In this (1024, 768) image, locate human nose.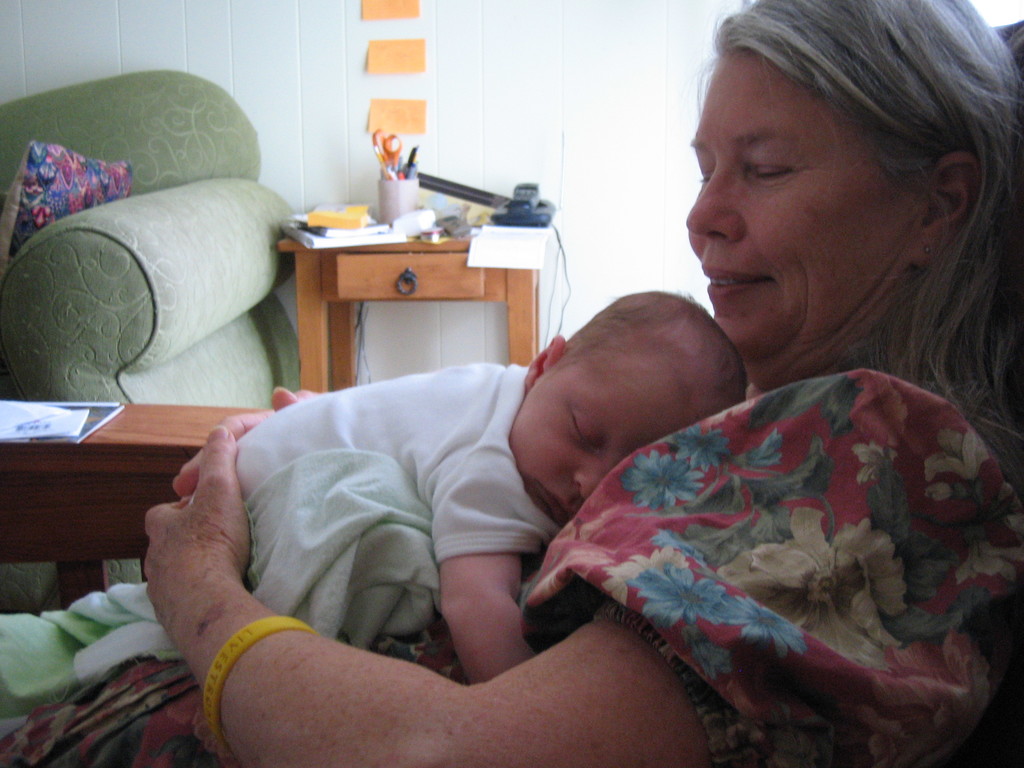
Bounding box: x1=684 y1=156 x2=745 y2=246.
